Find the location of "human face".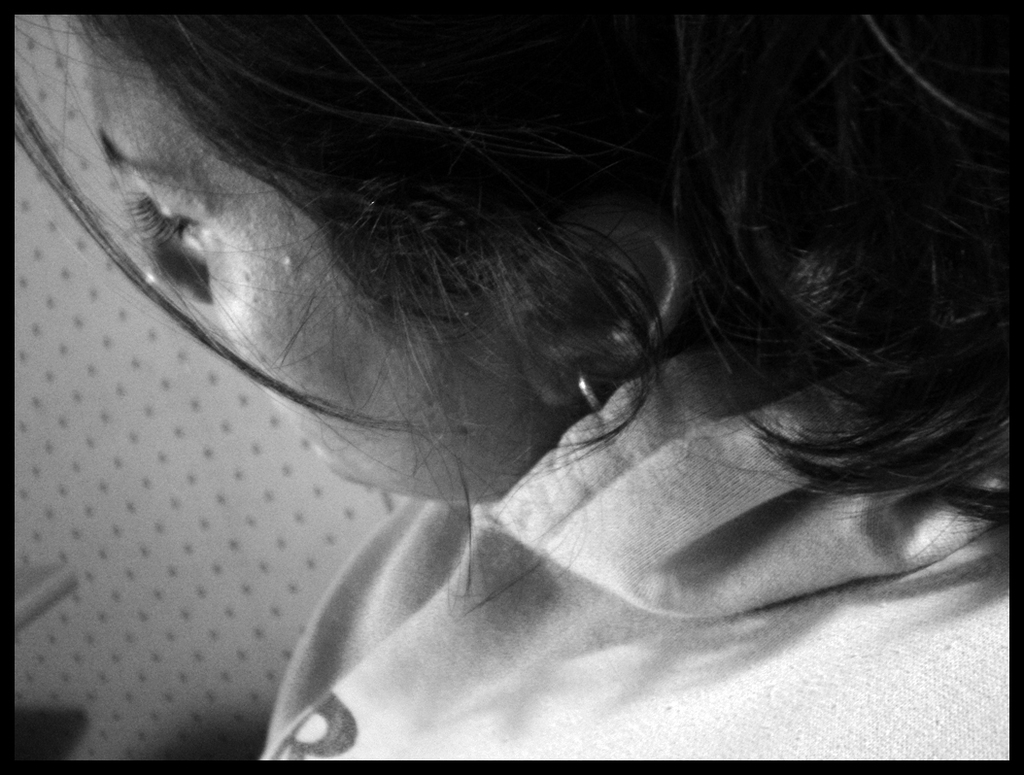
Location: 83,66,680,497.
